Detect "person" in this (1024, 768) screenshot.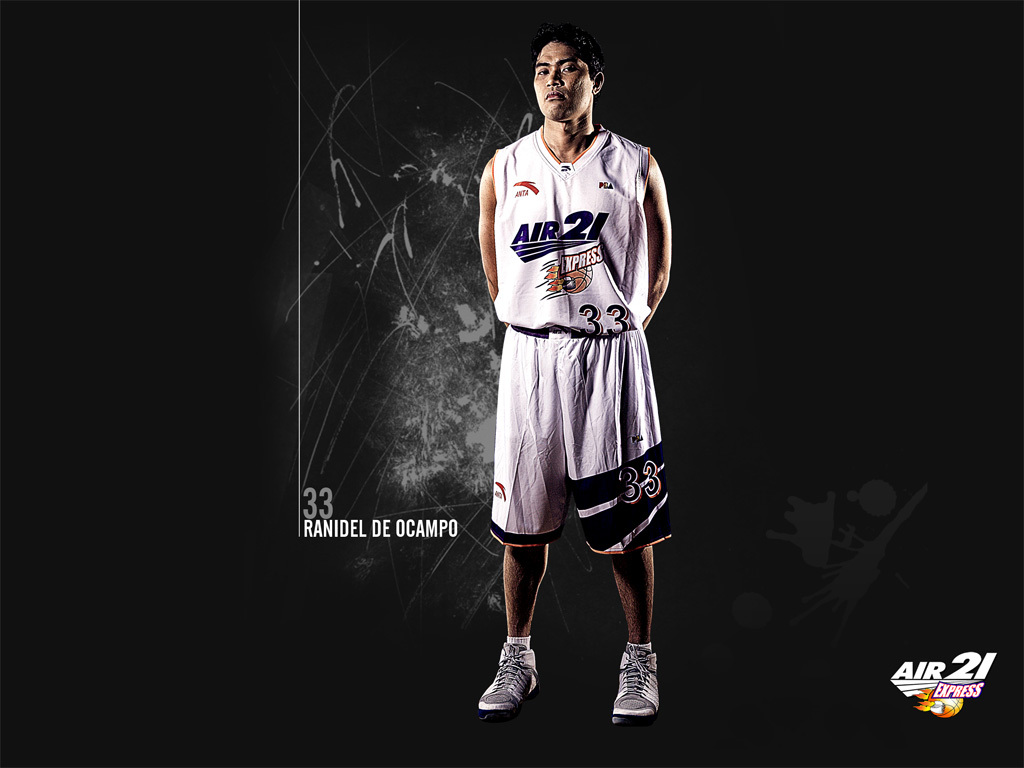
Detection: [left=476, top=33, right=678, bottom=728].
